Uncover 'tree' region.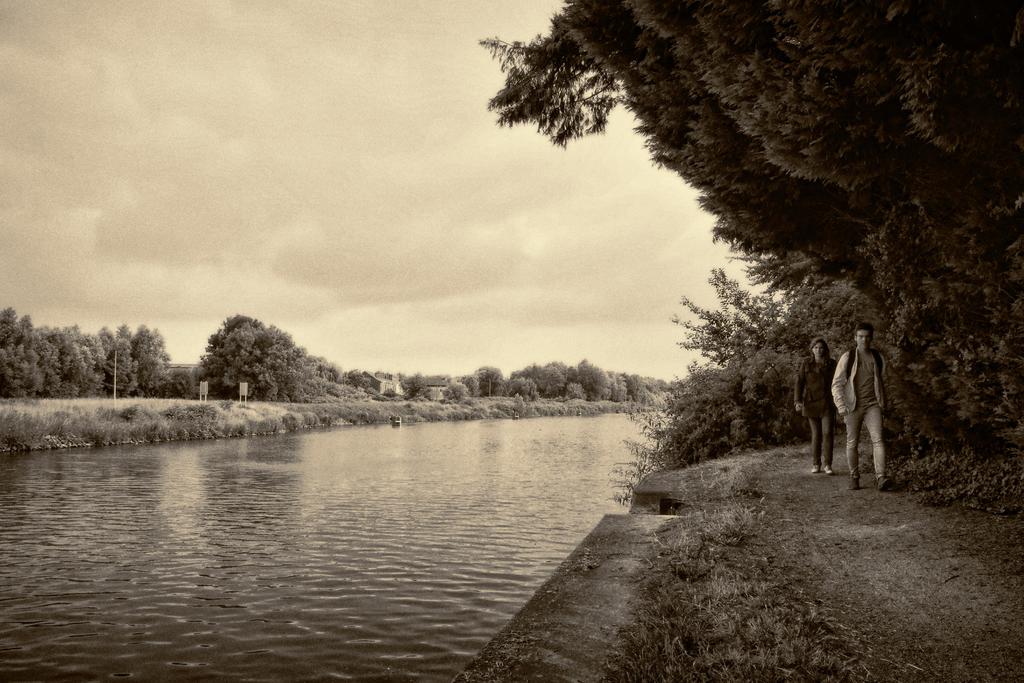
Uncovered: [x1=115, y1=321, x2=132, y2=343].
